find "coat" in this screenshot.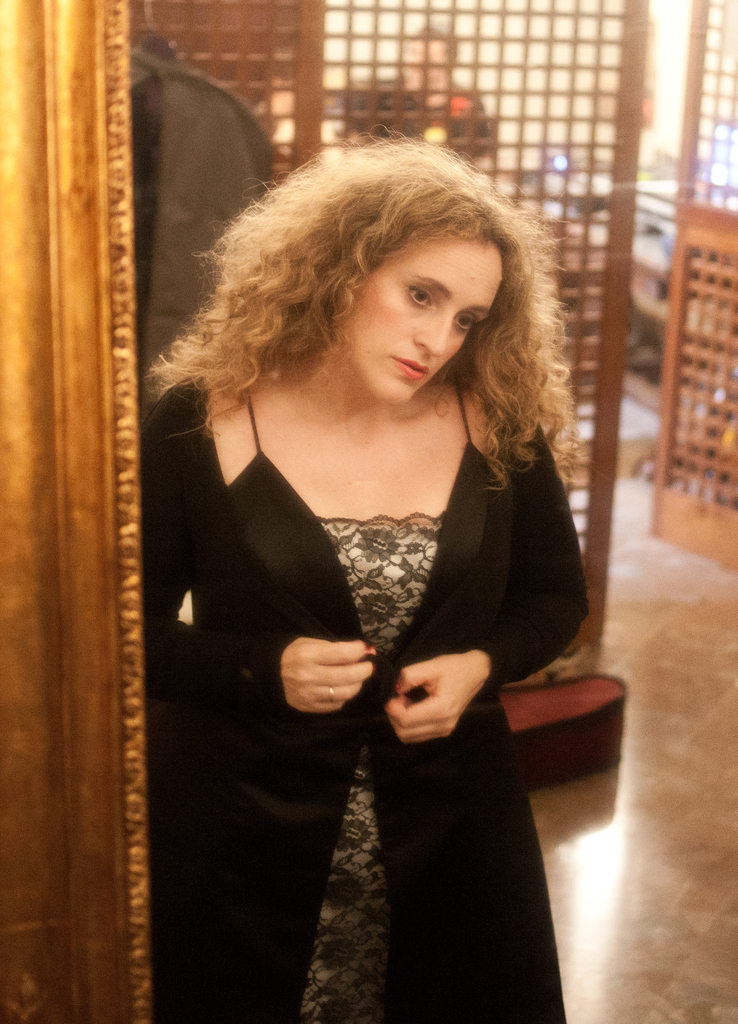
The bounding box for "coat" is <box>135,374,568,1023</box>.
